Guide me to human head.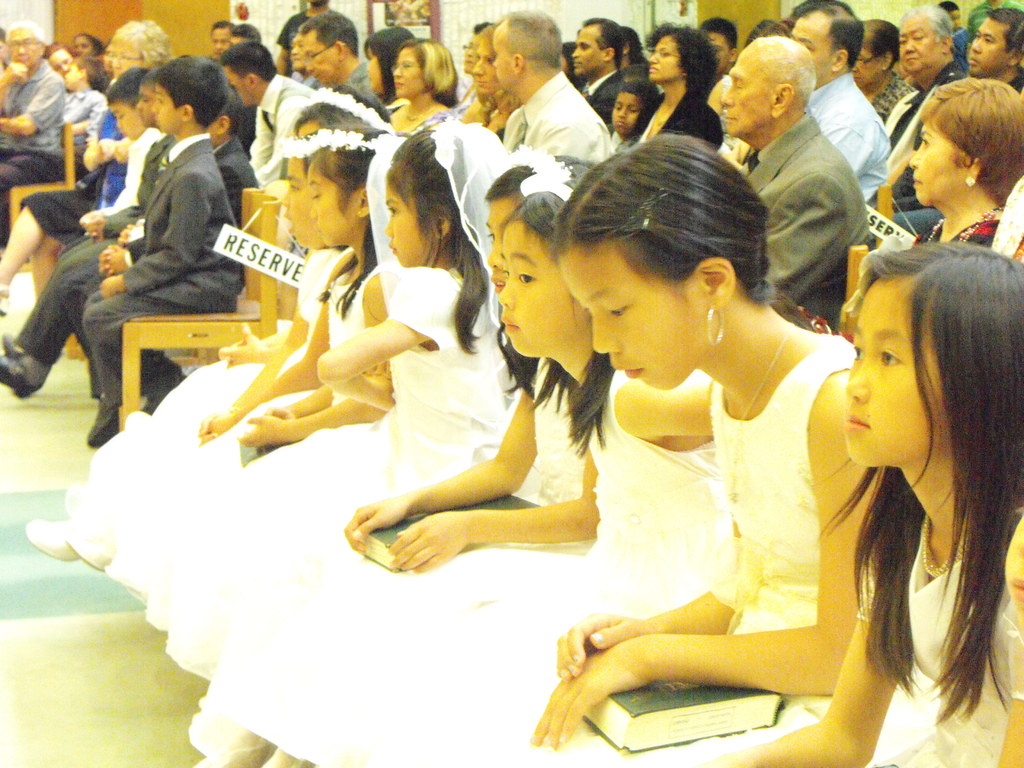
Guidance: [x1=651, y1=26, x2=714, y2=76].
